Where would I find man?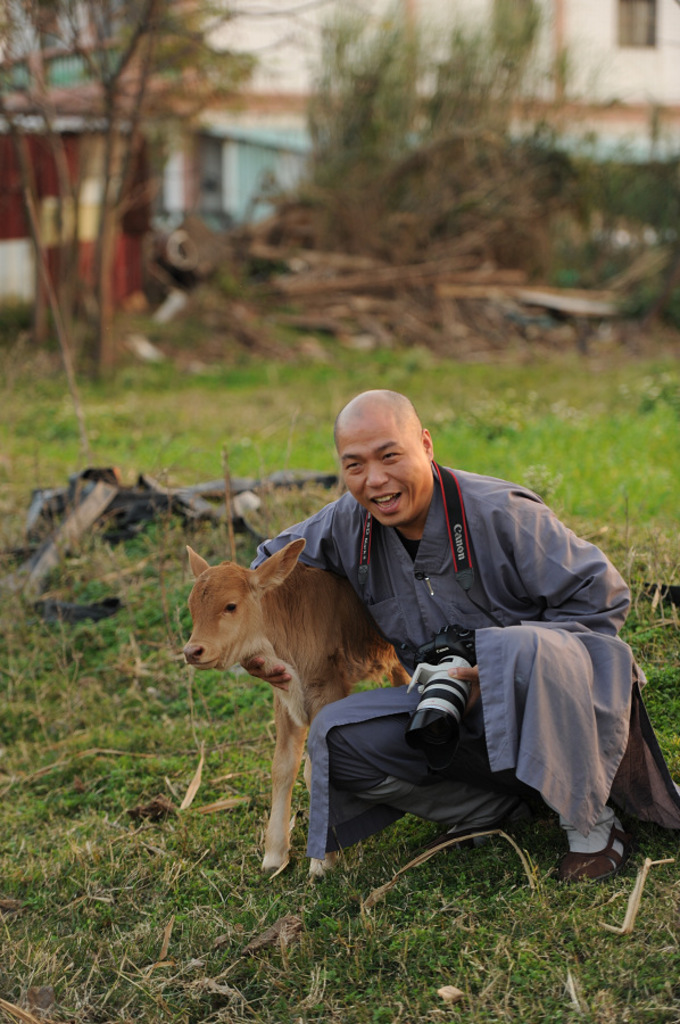
At left=292, top=440, right=656, bottom=861.
